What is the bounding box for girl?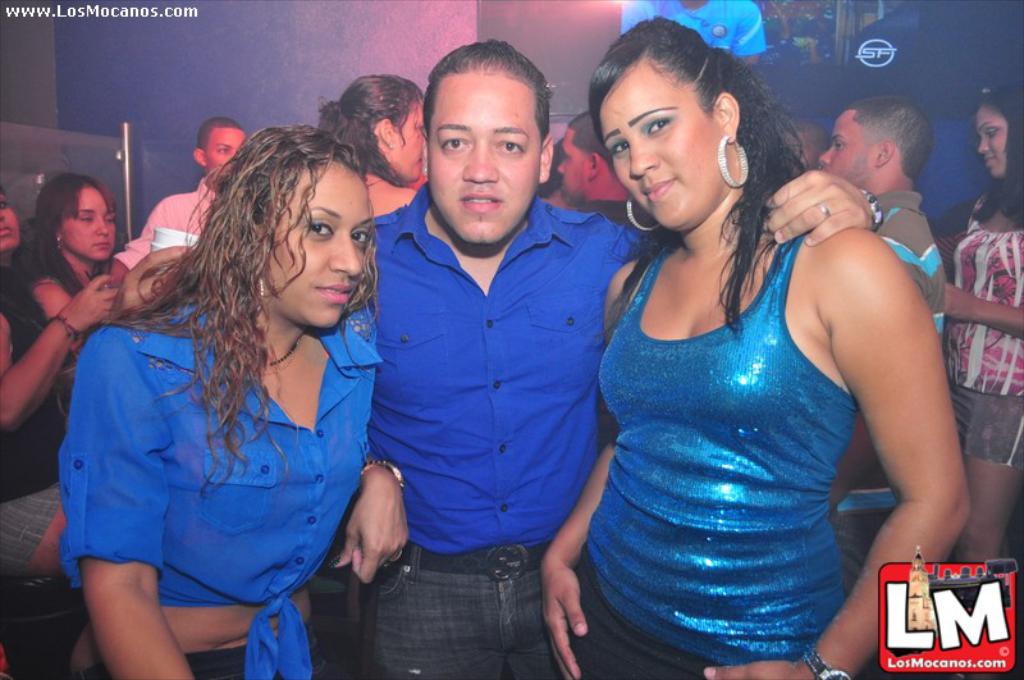
[left=937, top=76, right=1023, bottom=566].
